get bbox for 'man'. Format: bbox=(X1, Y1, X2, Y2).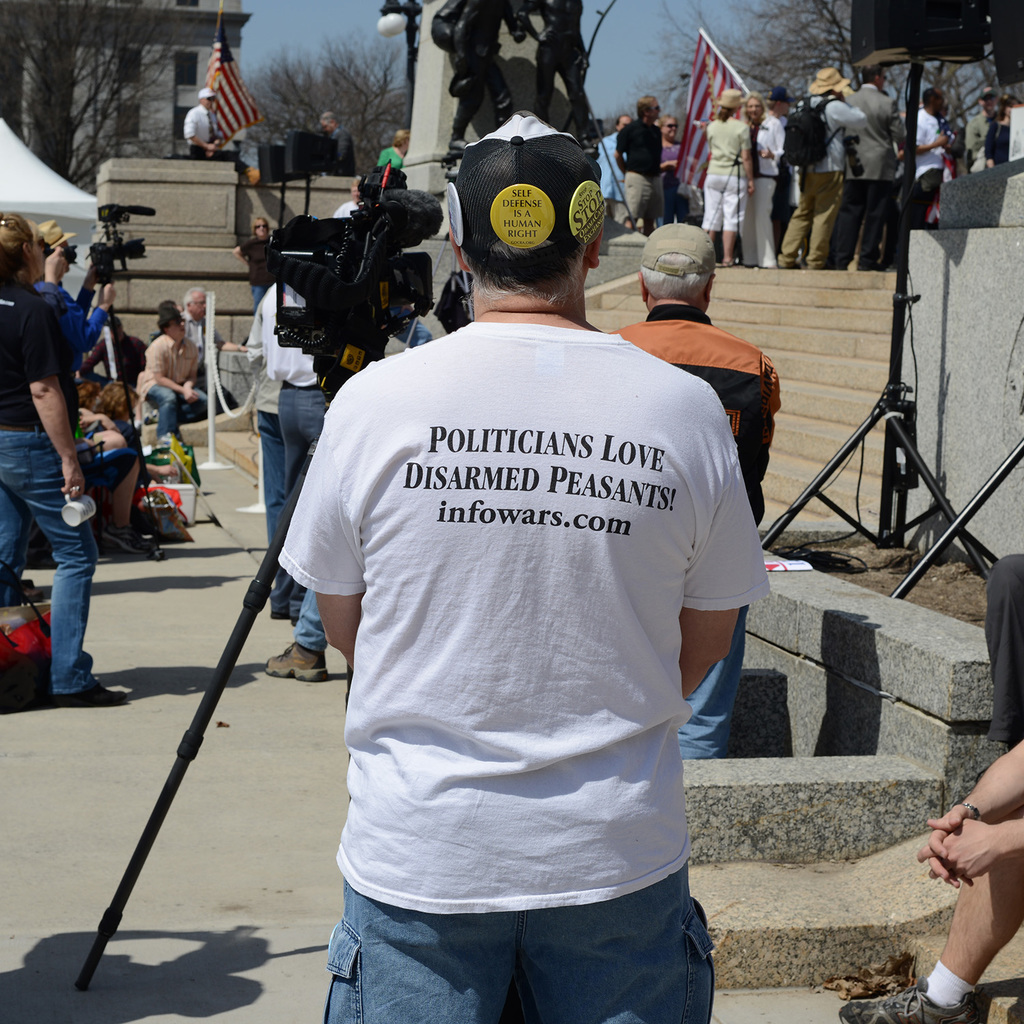
bbox=(905, 86, 947, 231).
